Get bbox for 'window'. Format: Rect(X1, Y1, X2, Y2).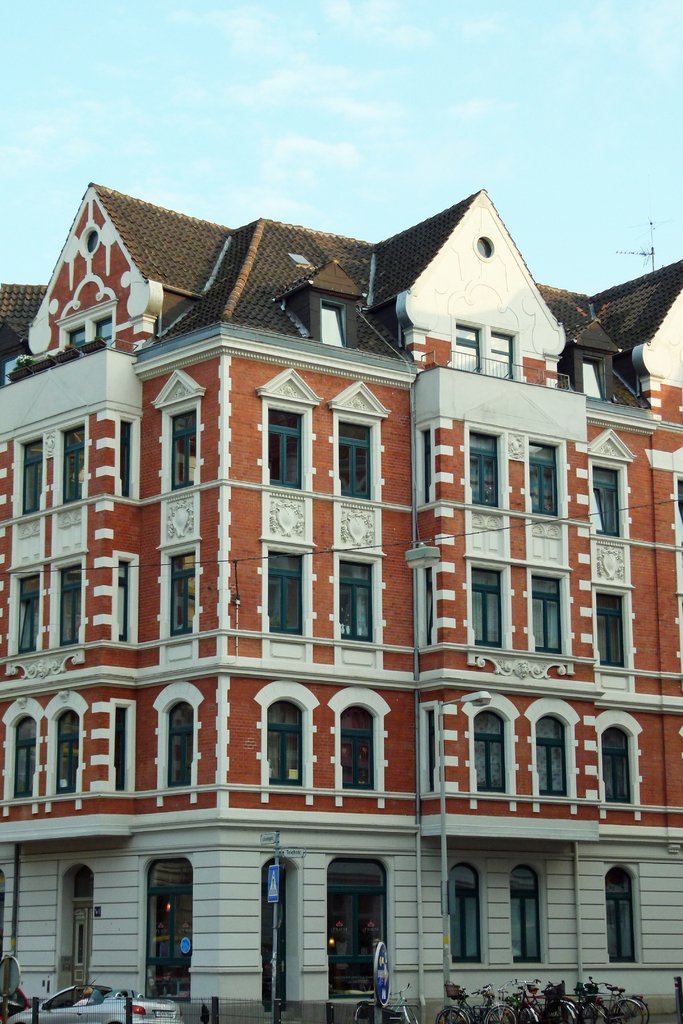
Rect(350, 697, 387, 793).
